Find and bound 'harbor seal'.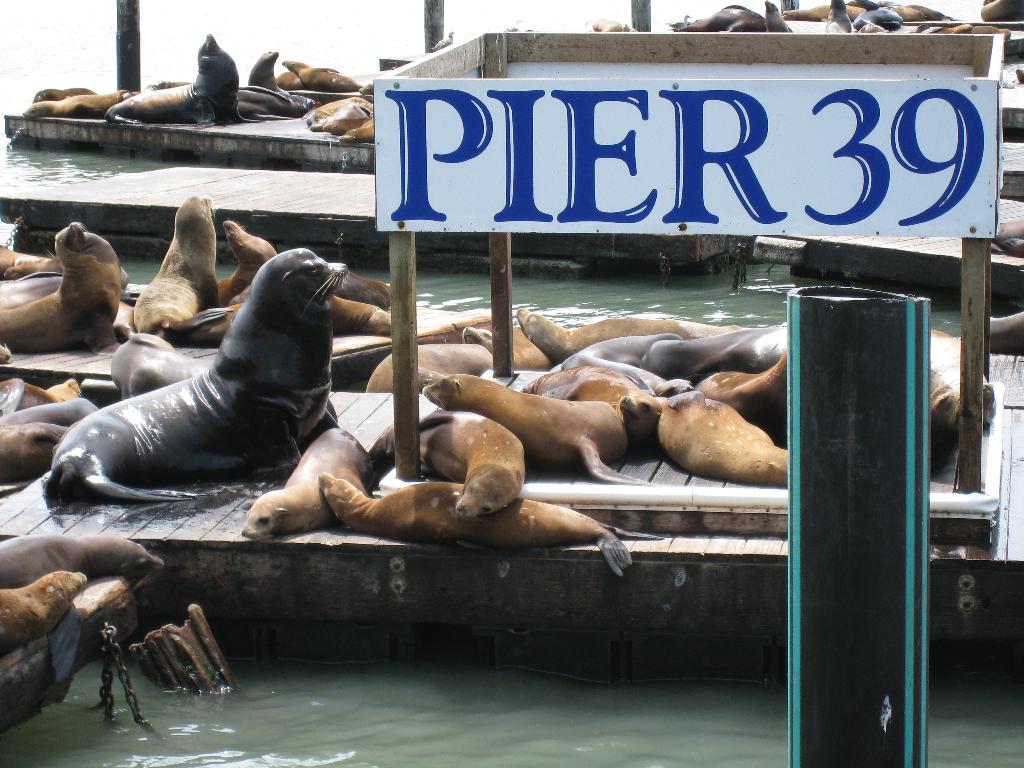
Bound: x1=977 y1=0 x2=1023 y2=32.
